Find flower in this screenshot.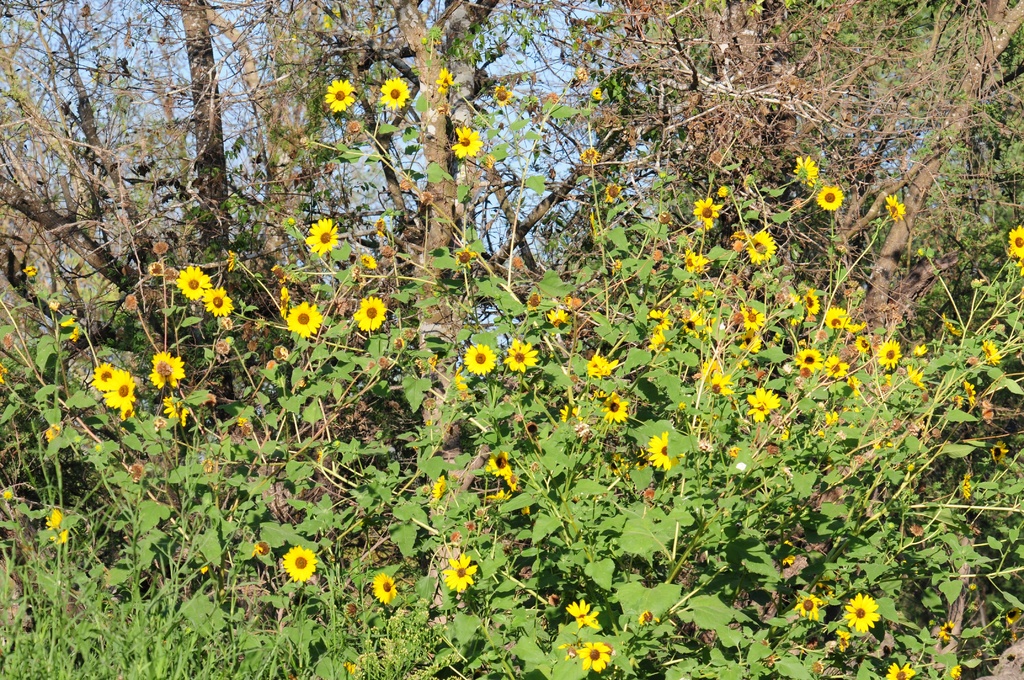
The bounding box for flower is pyautogui.locateOnScreen(783, 152, 812, 186).
